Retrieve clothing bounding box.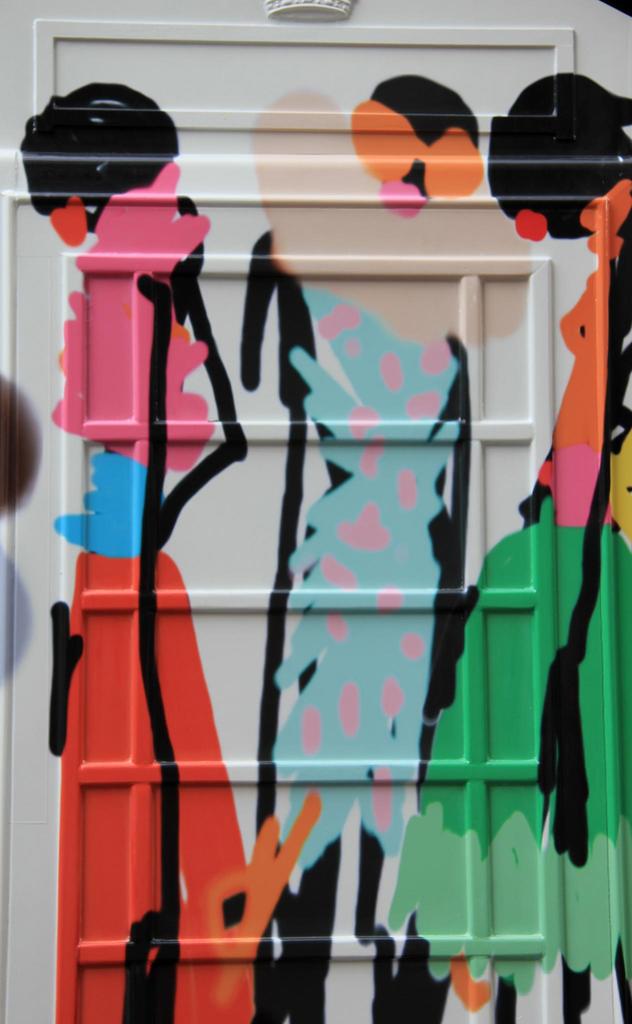
Bounding box: bbox(276, 287, 460, 872).
